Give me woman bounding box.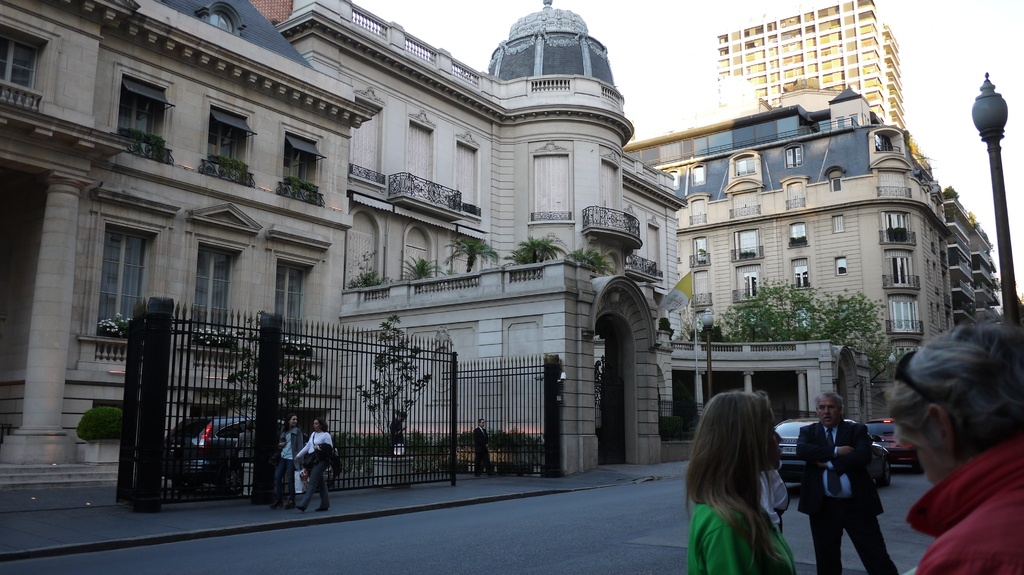
<region>887, 324, 1023, 574</region>.
